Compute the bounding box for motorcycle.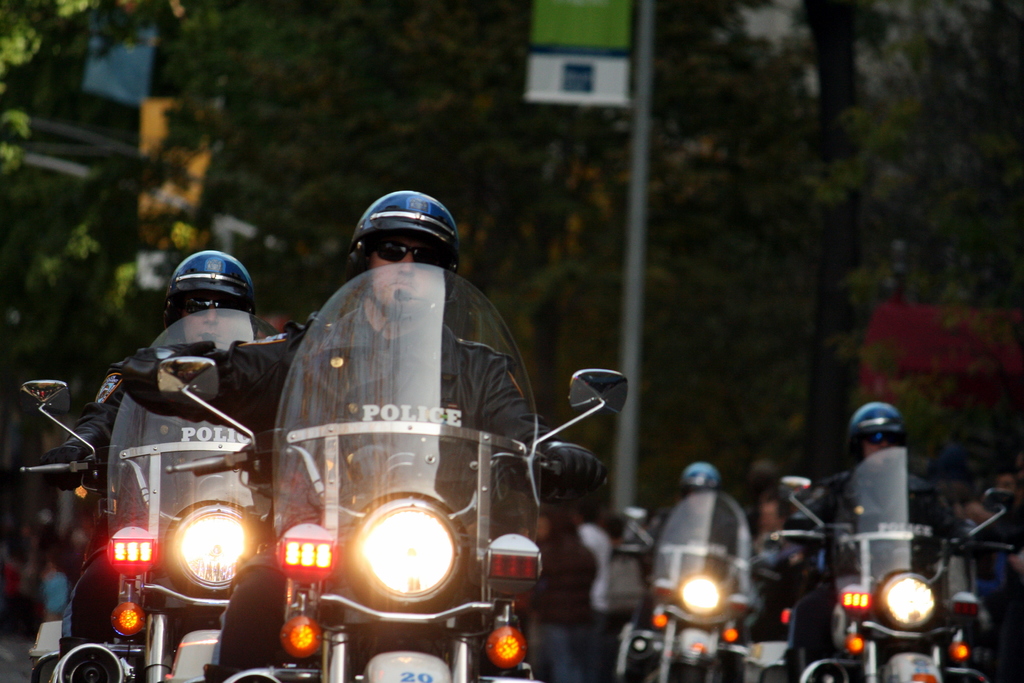
9, 347, 270, 678.
